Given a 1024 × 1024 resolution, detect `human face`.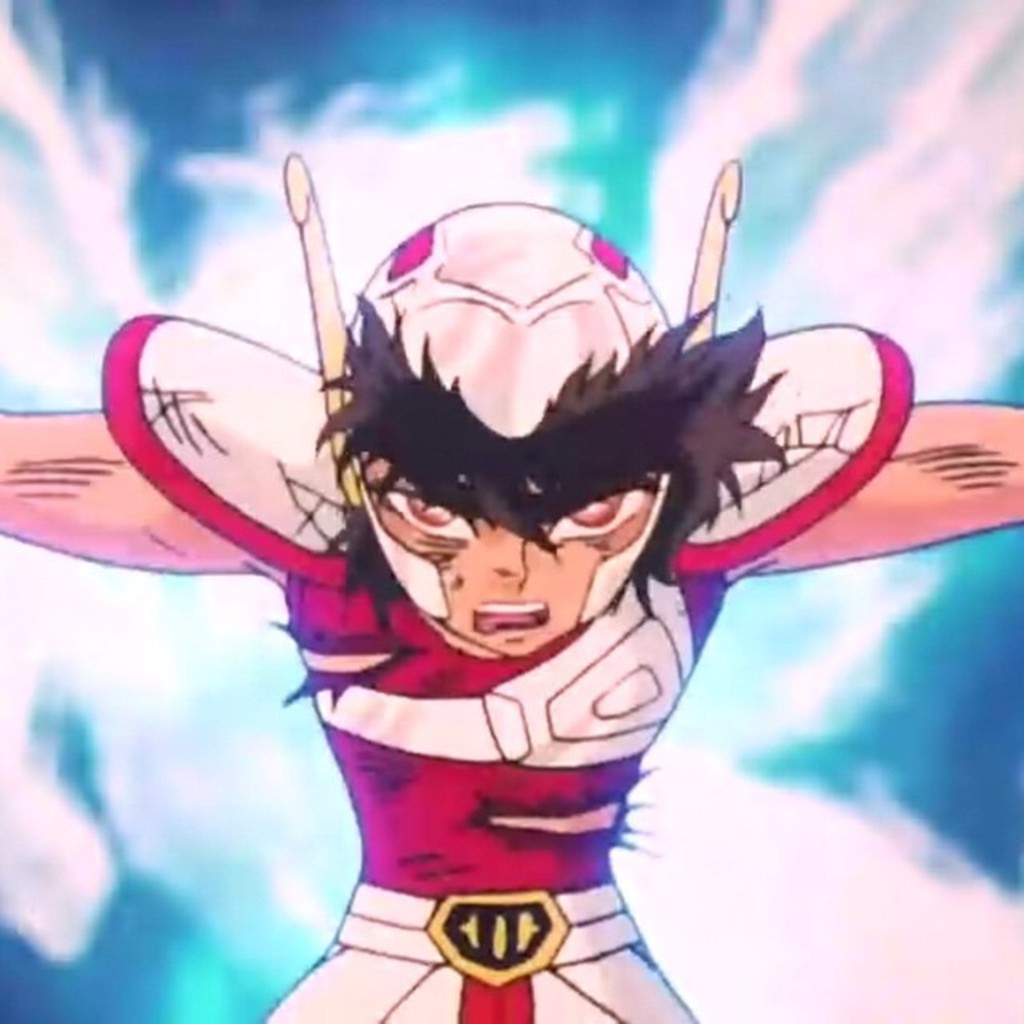
[x1=358, y1=459, x2=664, y2=659].
